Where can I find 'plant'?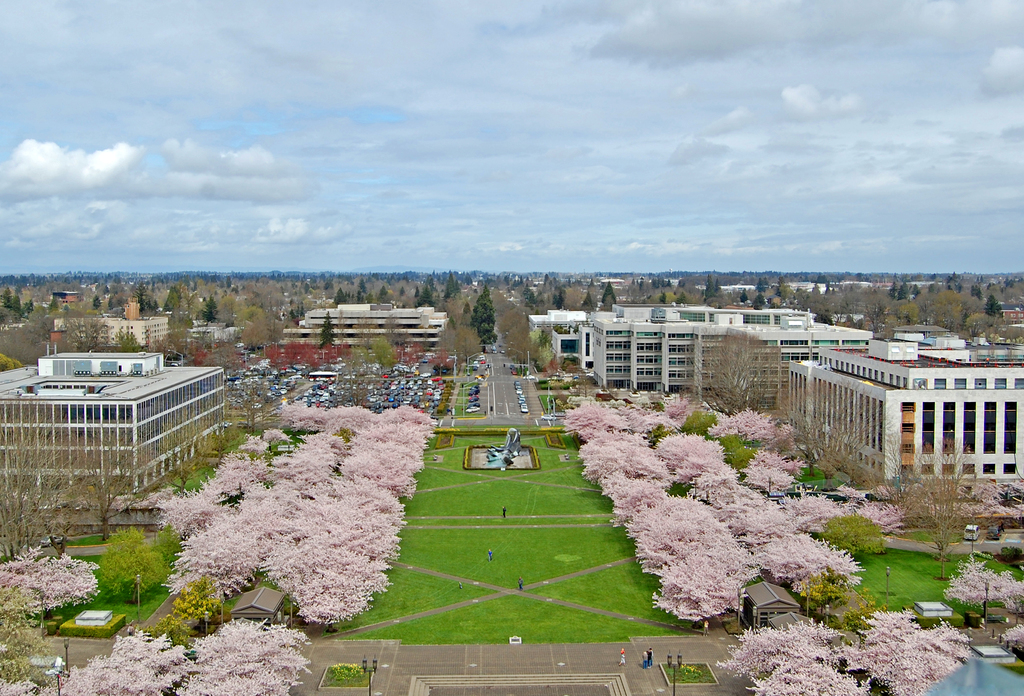
You can find it at 630, 519, 726, 566.
